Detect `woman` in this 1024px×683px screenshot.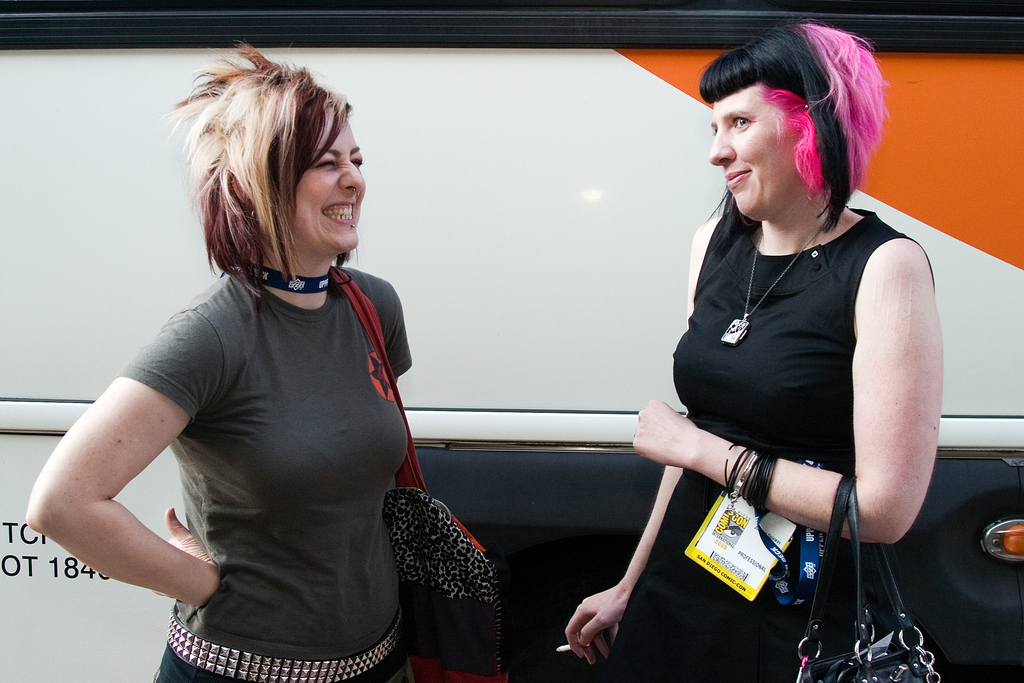
Detection: 563:19:950:682.
